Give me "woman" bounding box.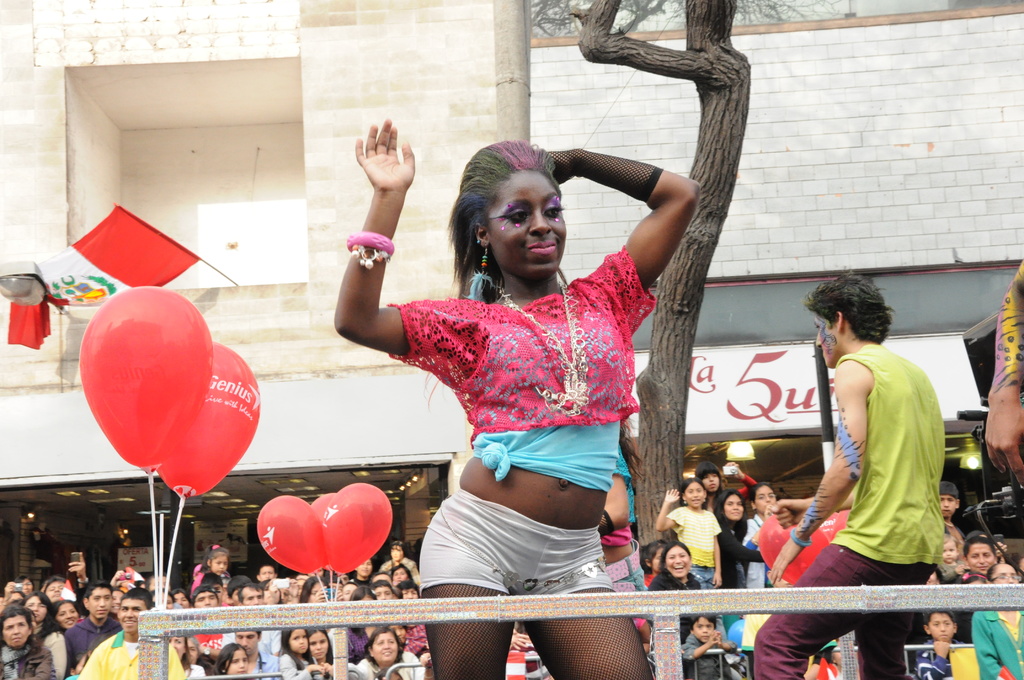
BBox(305, 624, 331, 679).
